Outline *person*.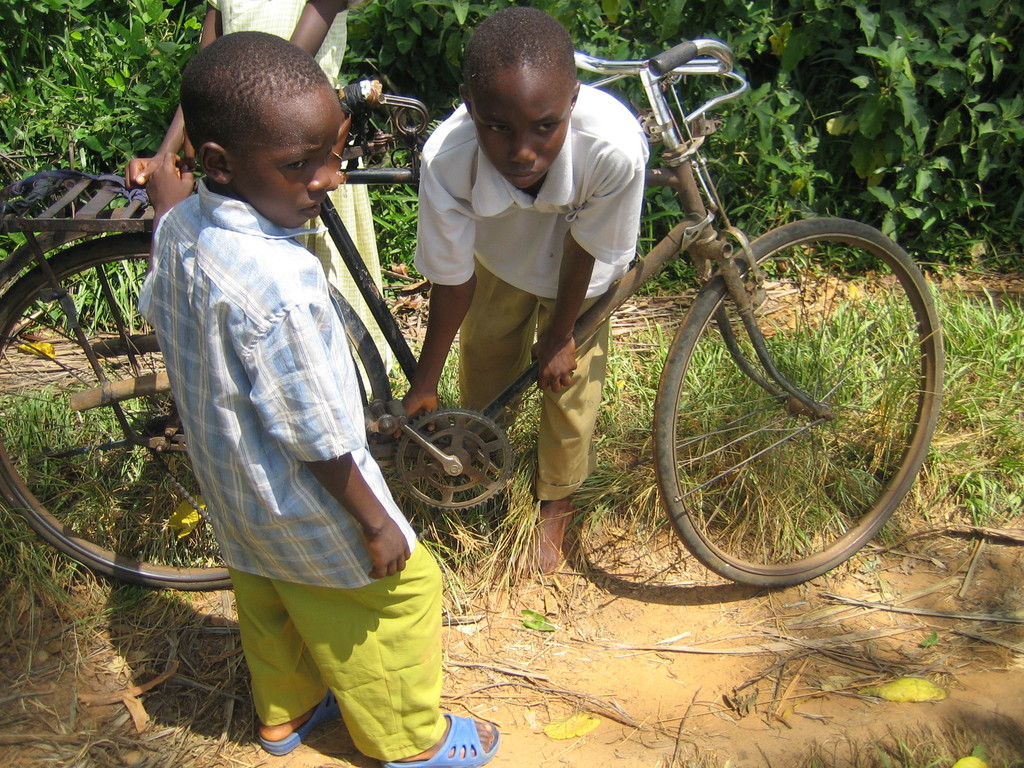
Outline: (145, 0, 415, 767).
